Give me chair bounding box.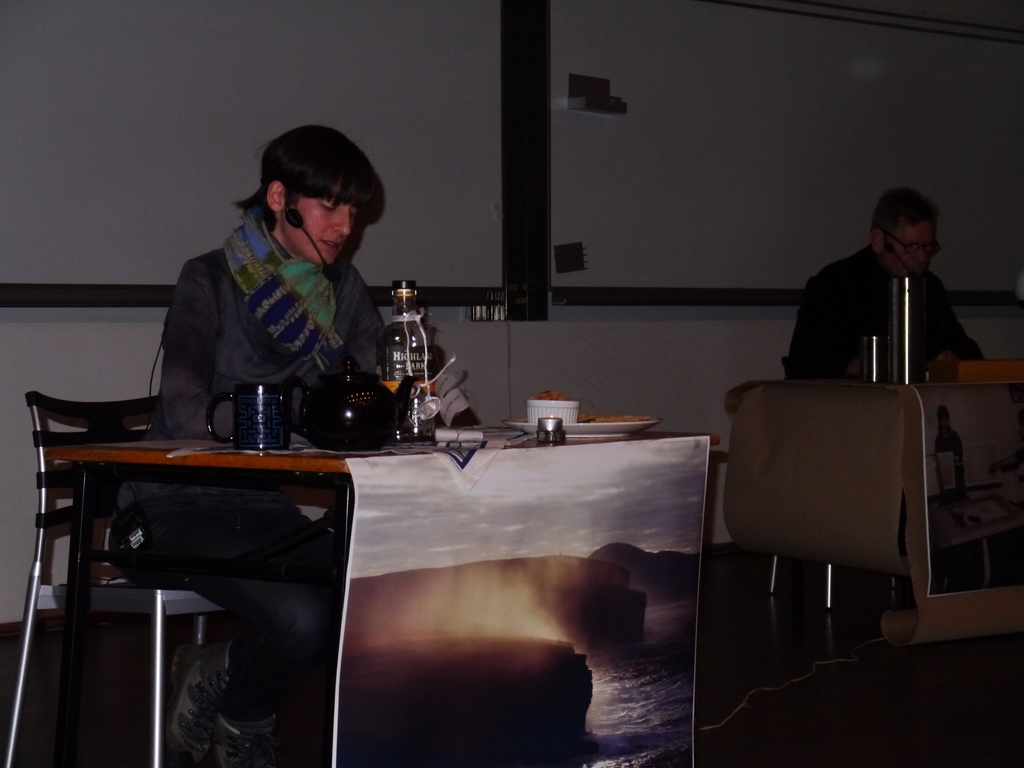
<region>3, 392, 232, 767</region>.
